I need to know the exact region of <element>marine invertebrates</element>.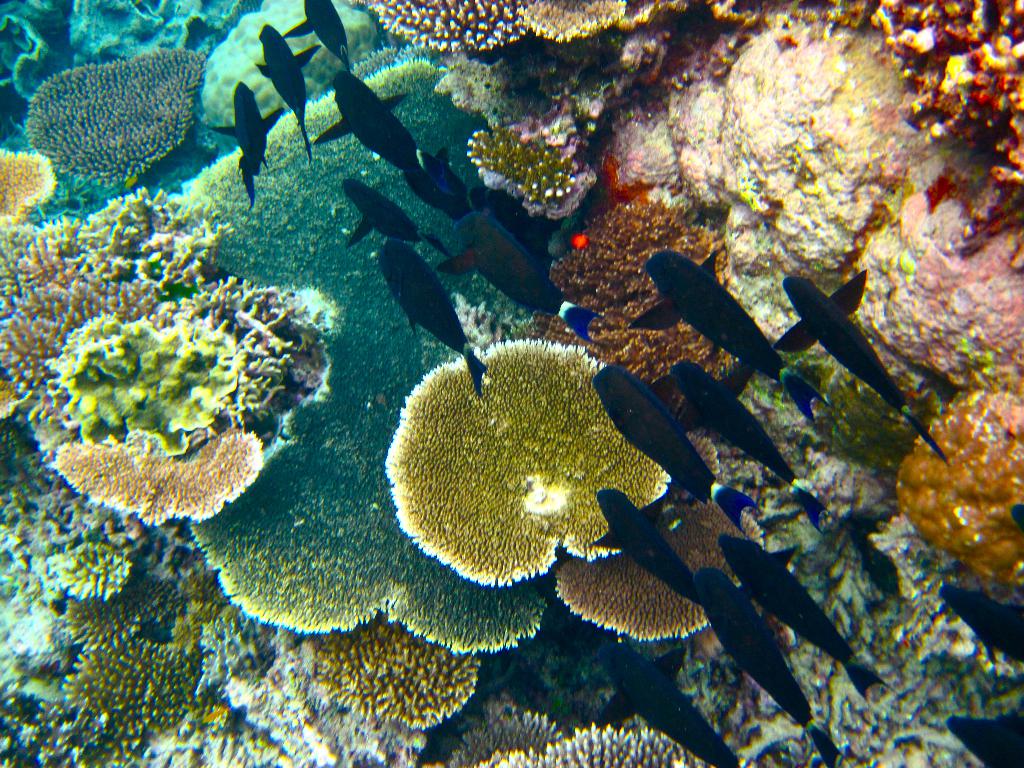
Region: [20,45,223,183].
